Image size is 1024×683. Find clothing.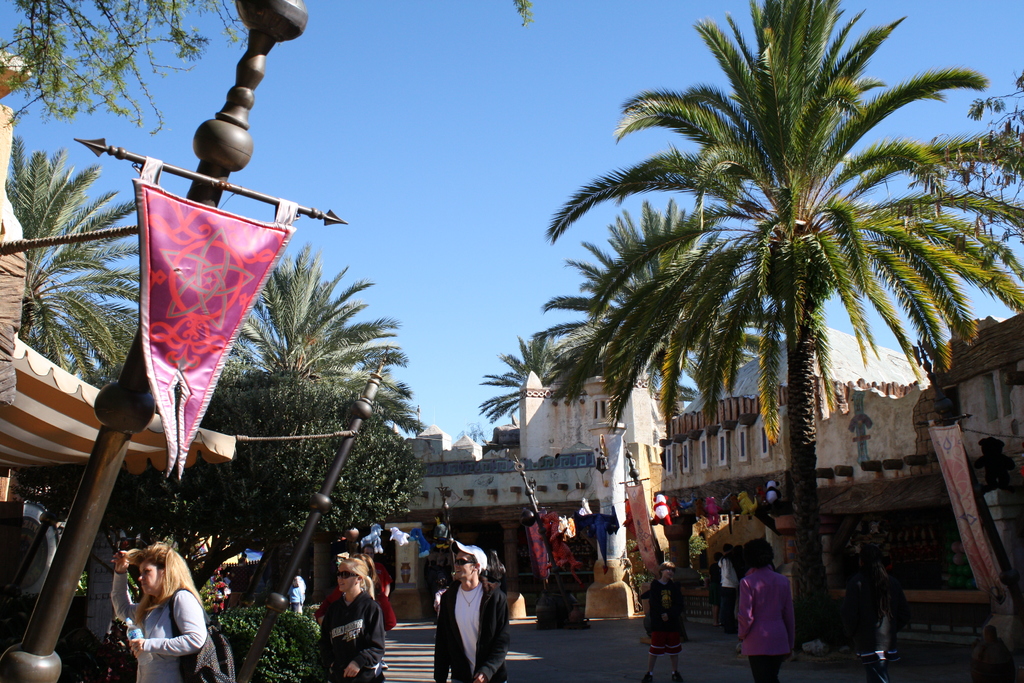
643,569,689,652.
